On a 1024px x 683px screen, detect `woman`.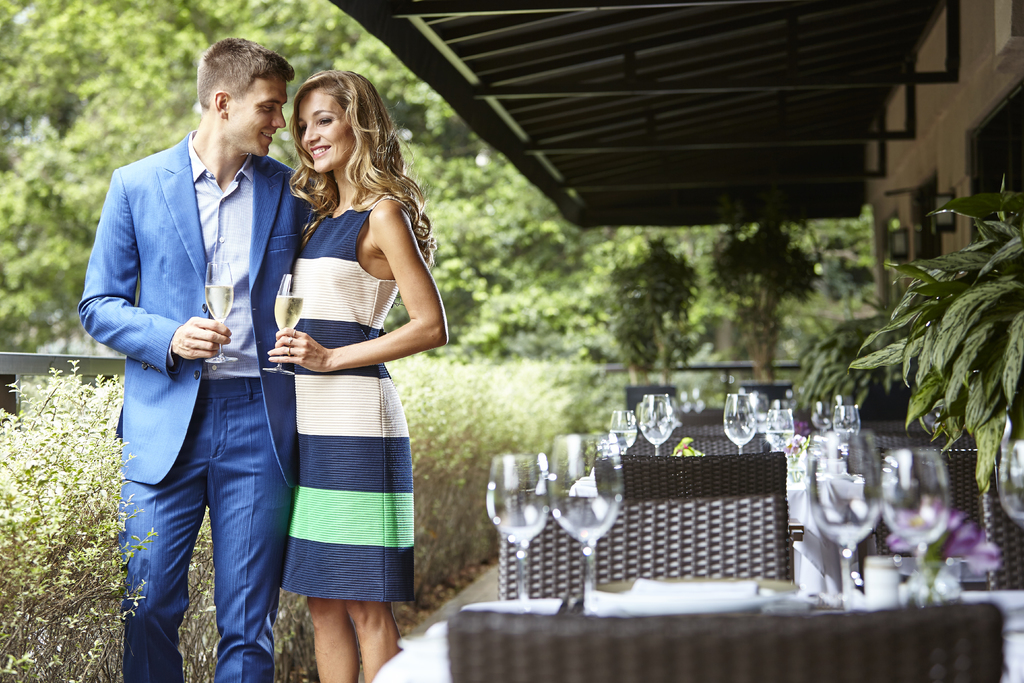
bbox=(267, 66, 447, 682).
